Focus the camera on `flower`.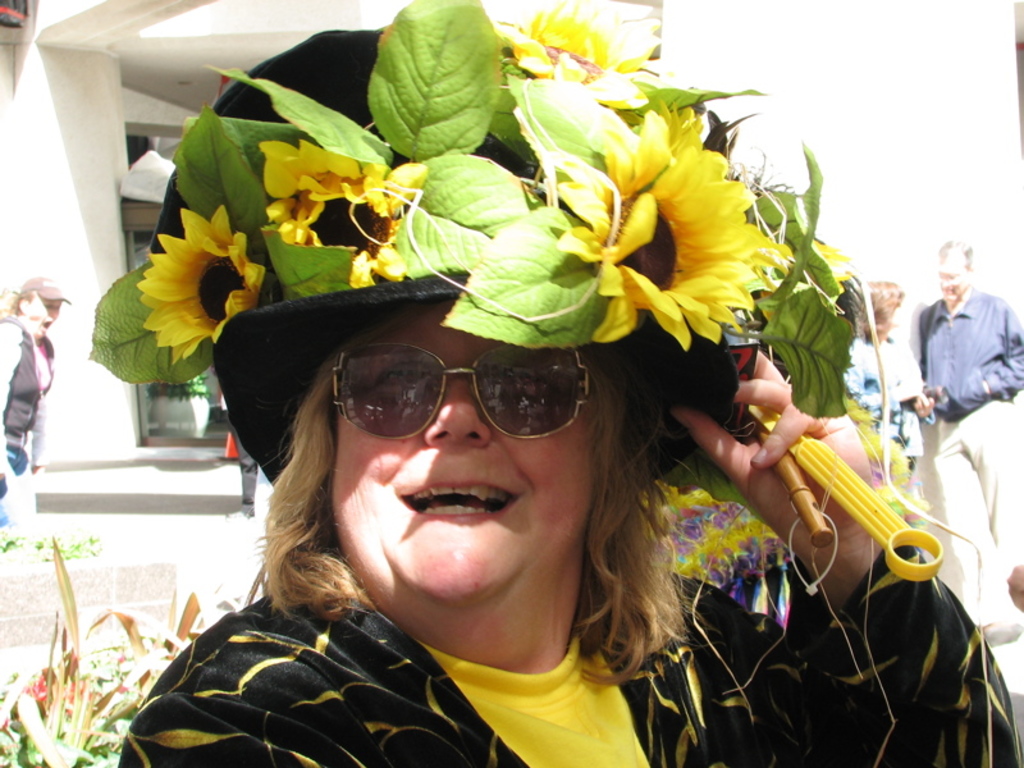
Focus region: x1=503 y1=0 x2=643 y2=110.
